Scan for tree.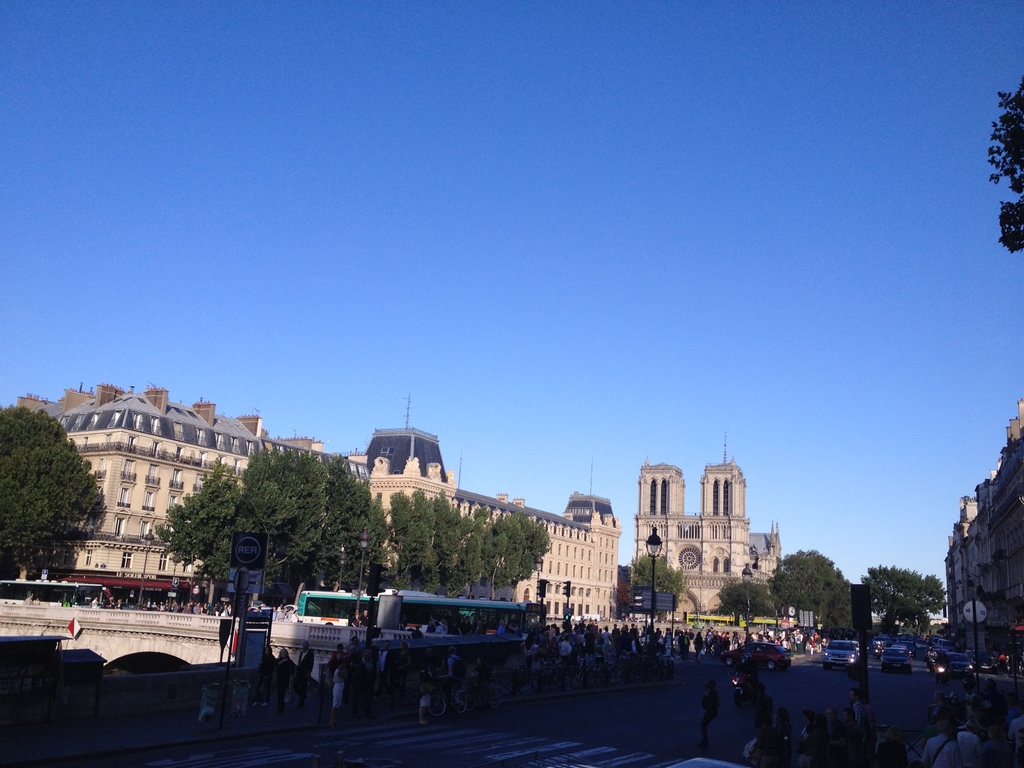
Scan result: (158,431,337,628).
